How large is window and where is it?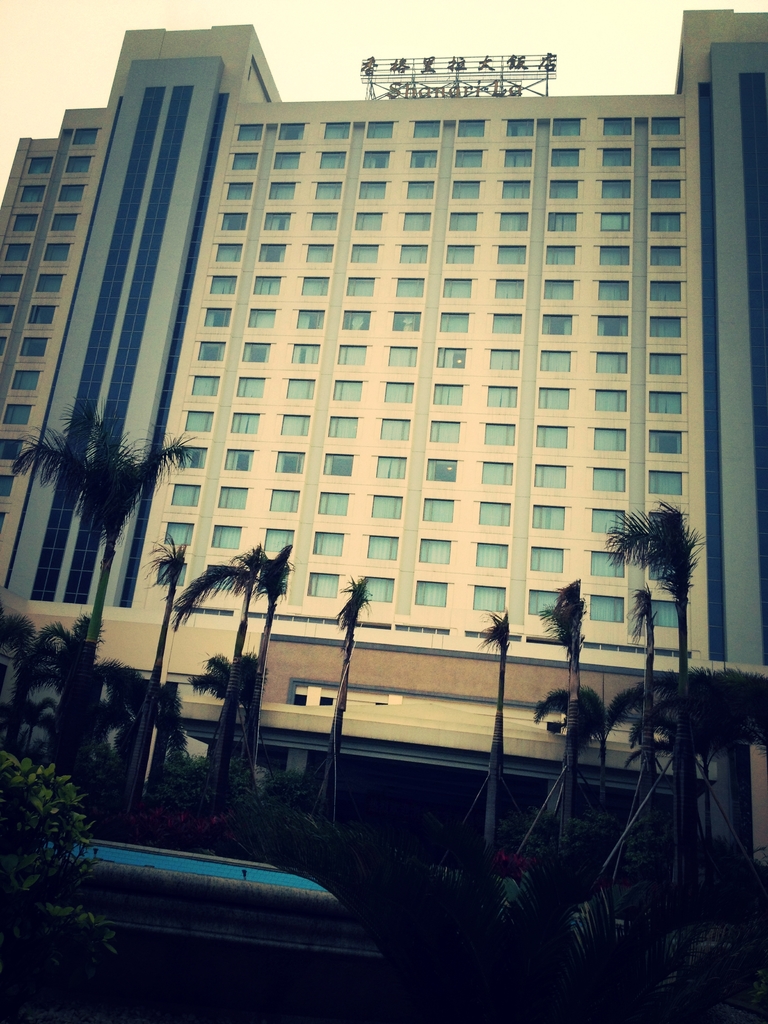
Bounding box: bbox(0, 271, 25, 291).
